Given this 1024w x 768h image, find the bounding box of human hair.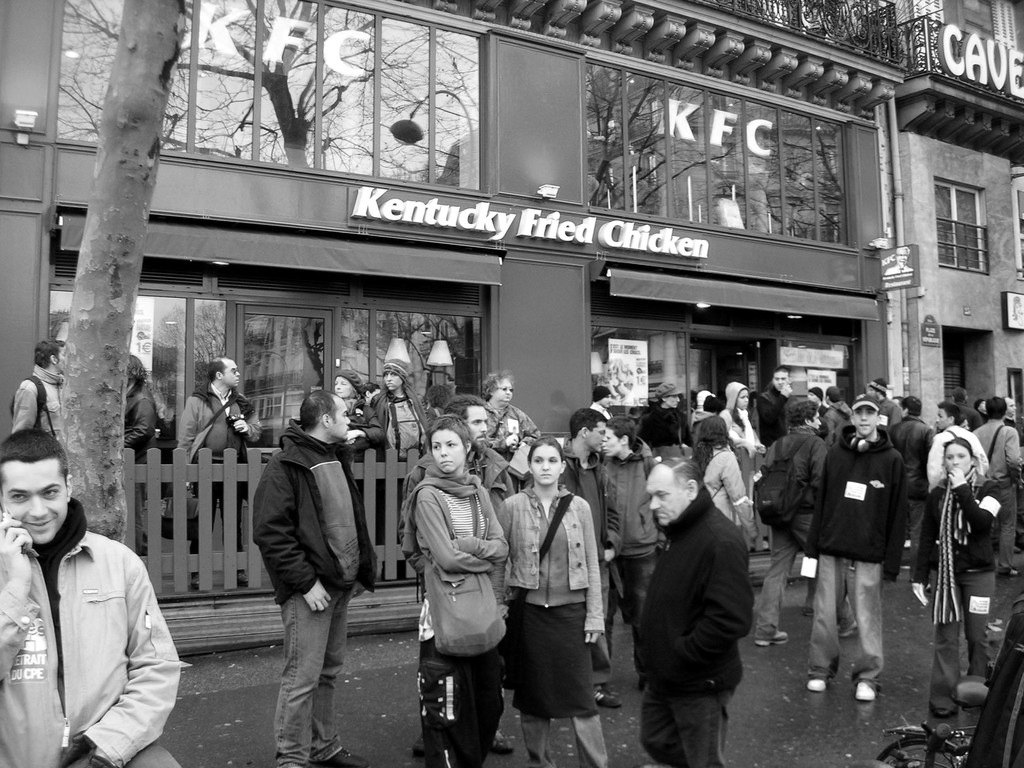
left=33, top=338, right=67, bottom=368.
